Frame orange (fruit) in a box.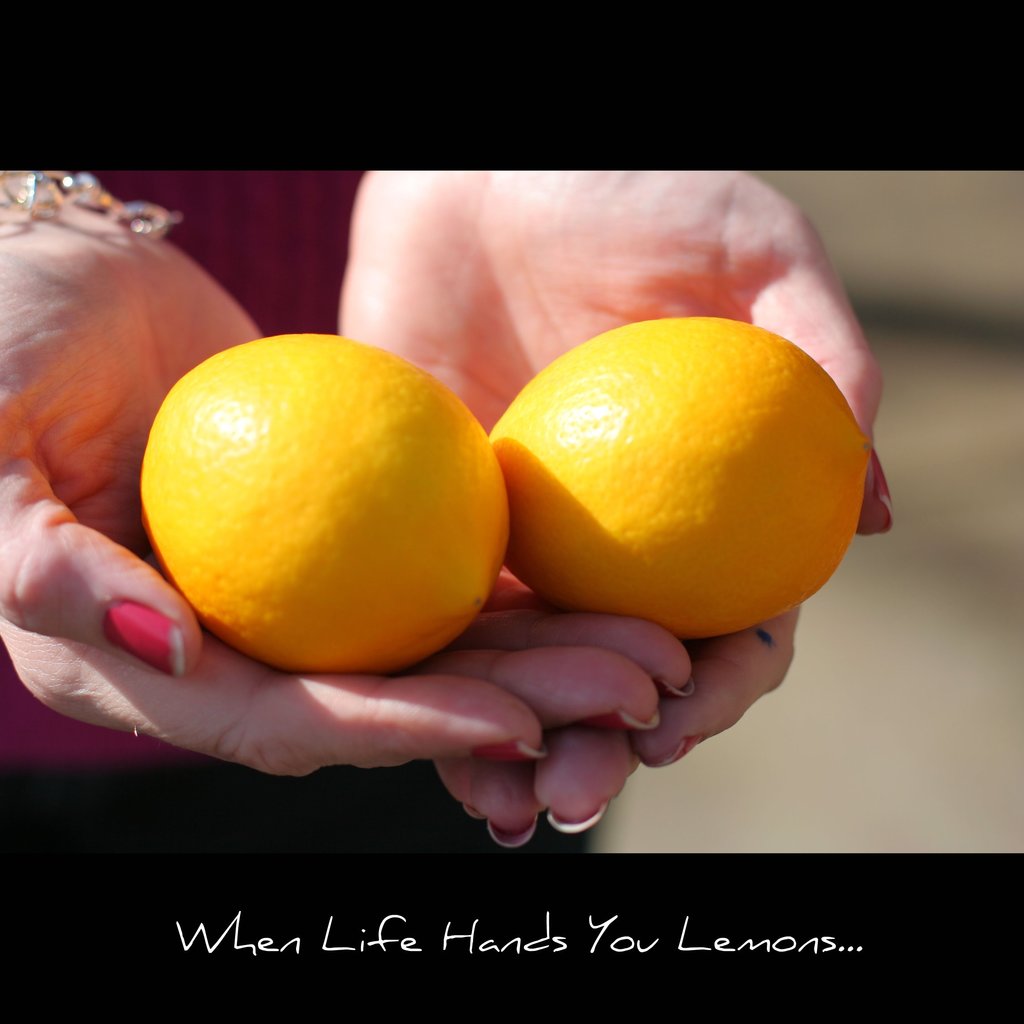
x1=136 y1=330 x2=517 y2=682.
